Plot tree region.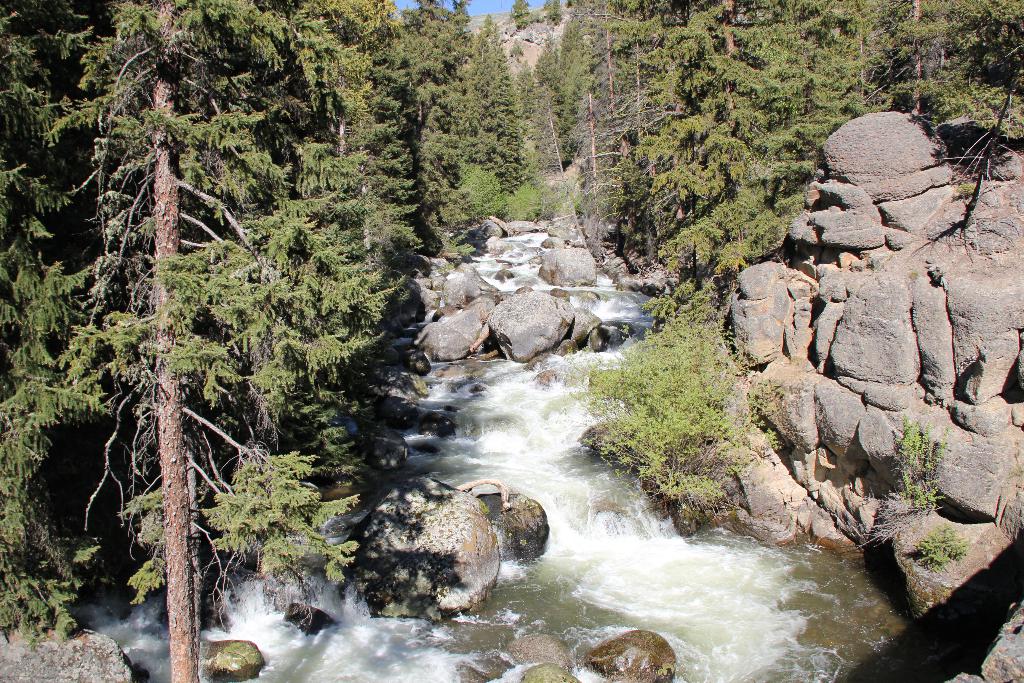
Plotted at crop(909, 528, 986, 577).
